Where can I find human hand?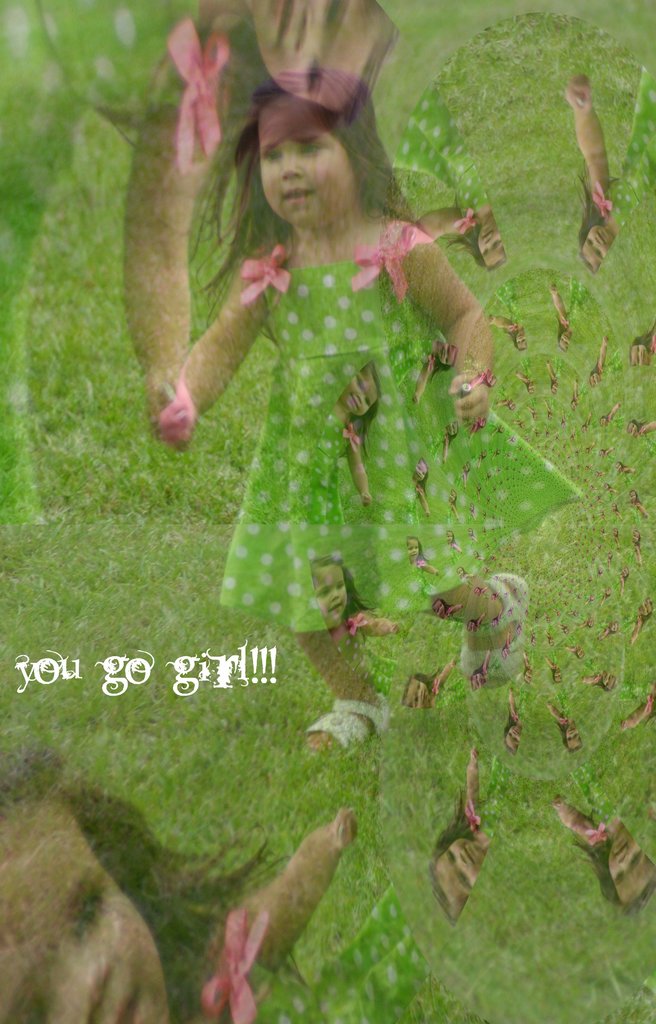
You can find it at (151, 369, 199, 453).
